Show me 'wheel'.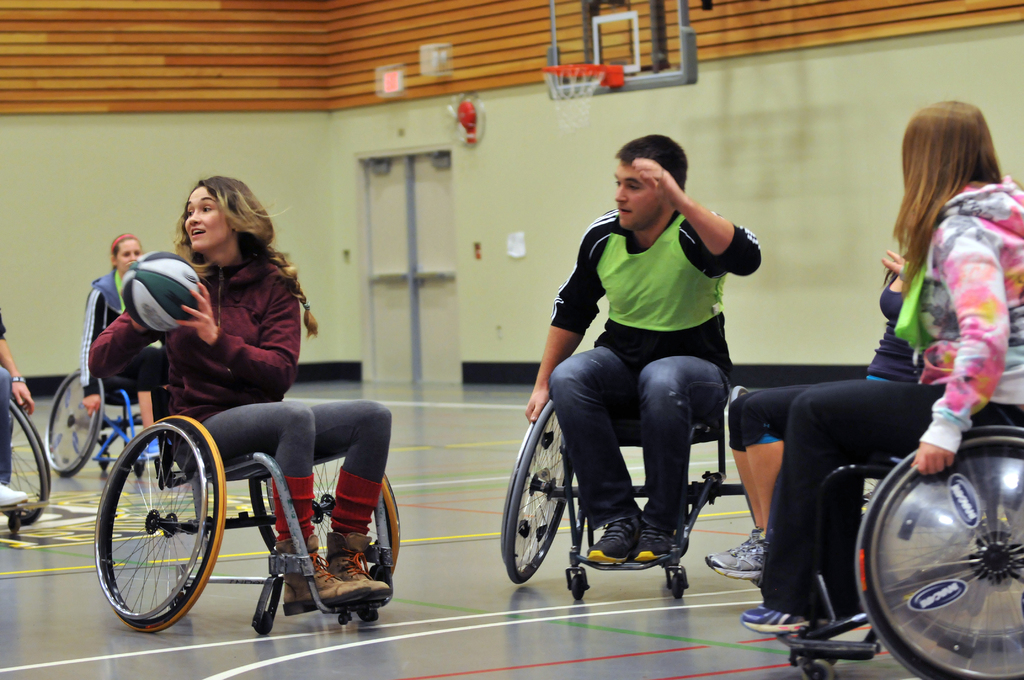
'wheel' is here: bbox=[255, 611, 272, 634].
